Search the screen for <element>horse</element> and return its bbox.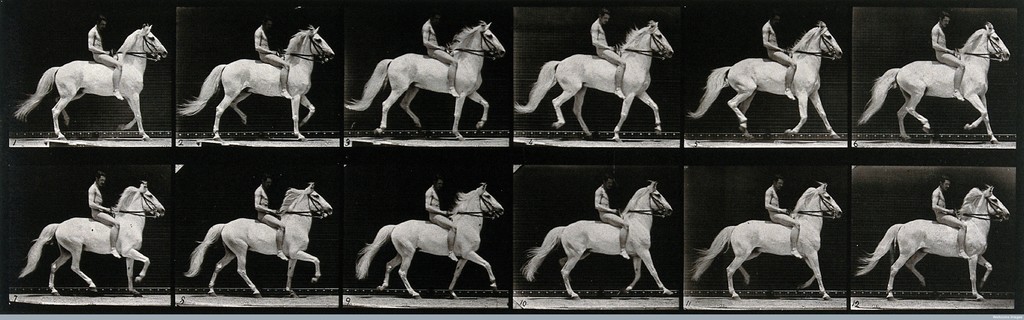
Found: 184,183,334,300.
